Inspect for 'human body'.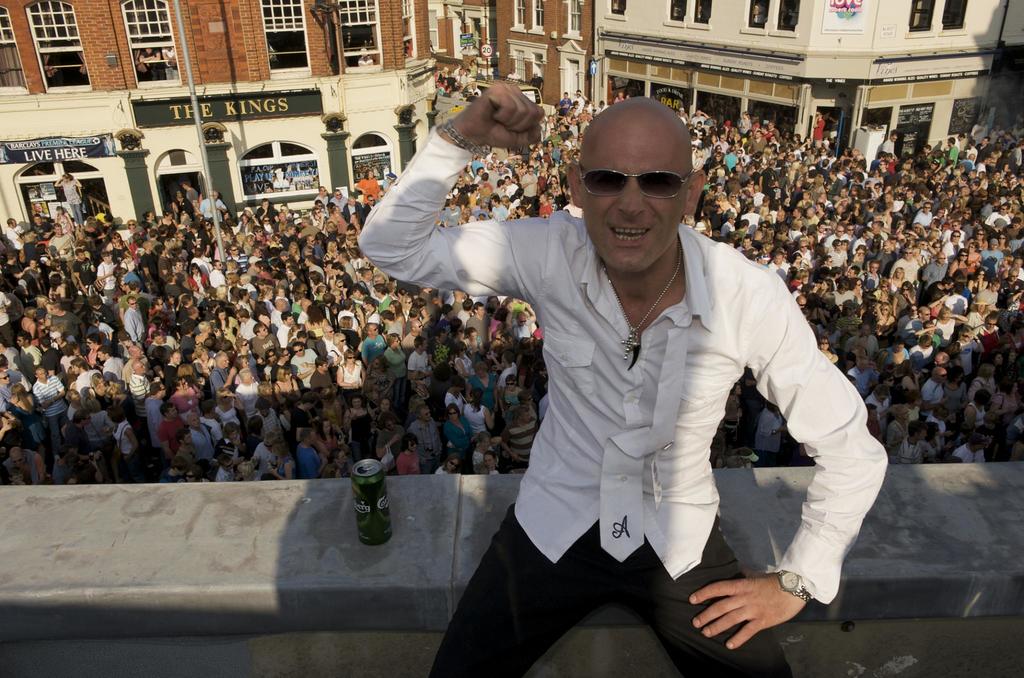
Inspection: (363,335,385,360).
